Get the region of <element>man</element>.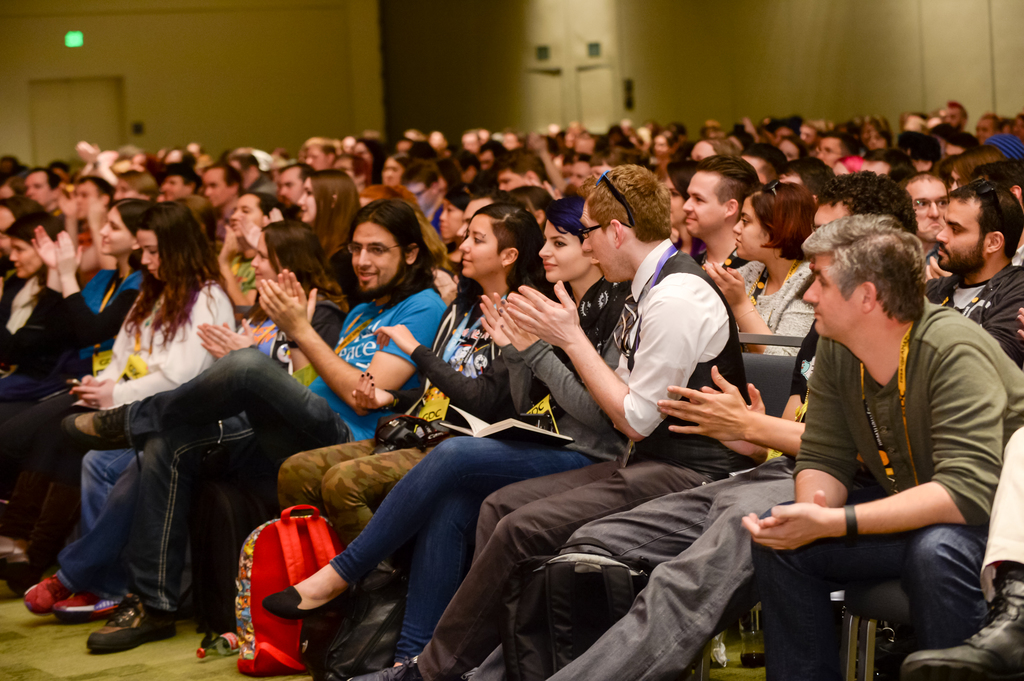
[764,217,1012,662].
